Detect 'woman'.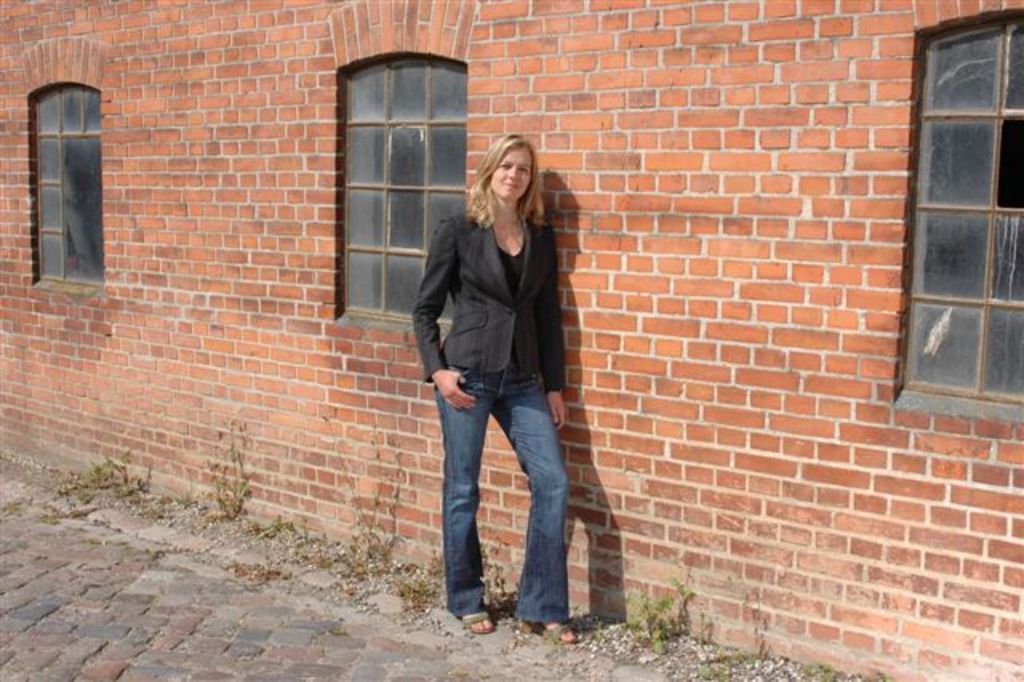
Detected at region(398, 125, 603, 632).
